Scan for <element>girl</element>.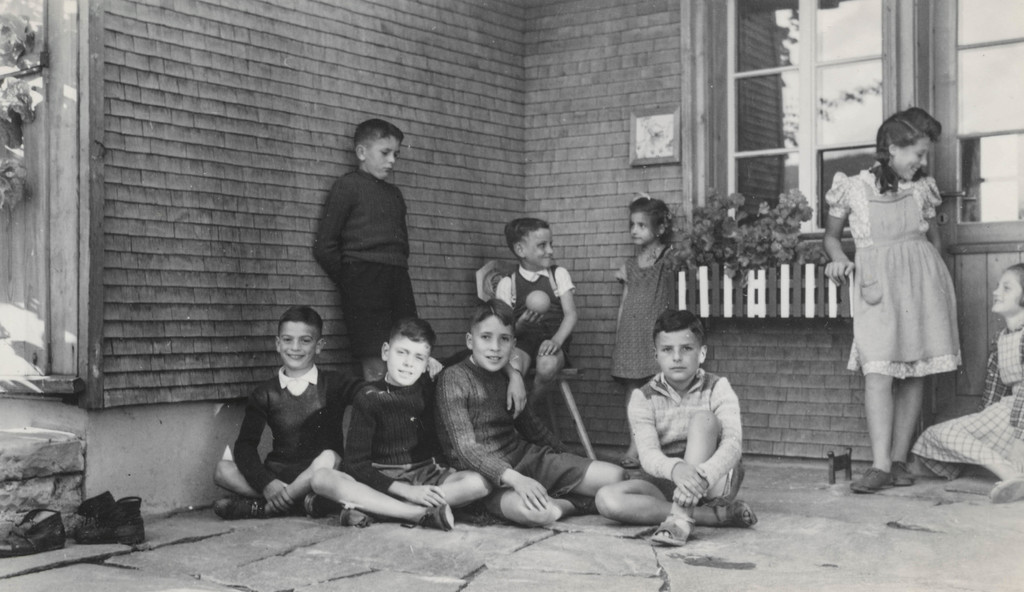
Scan result: 820,105,959,497.
